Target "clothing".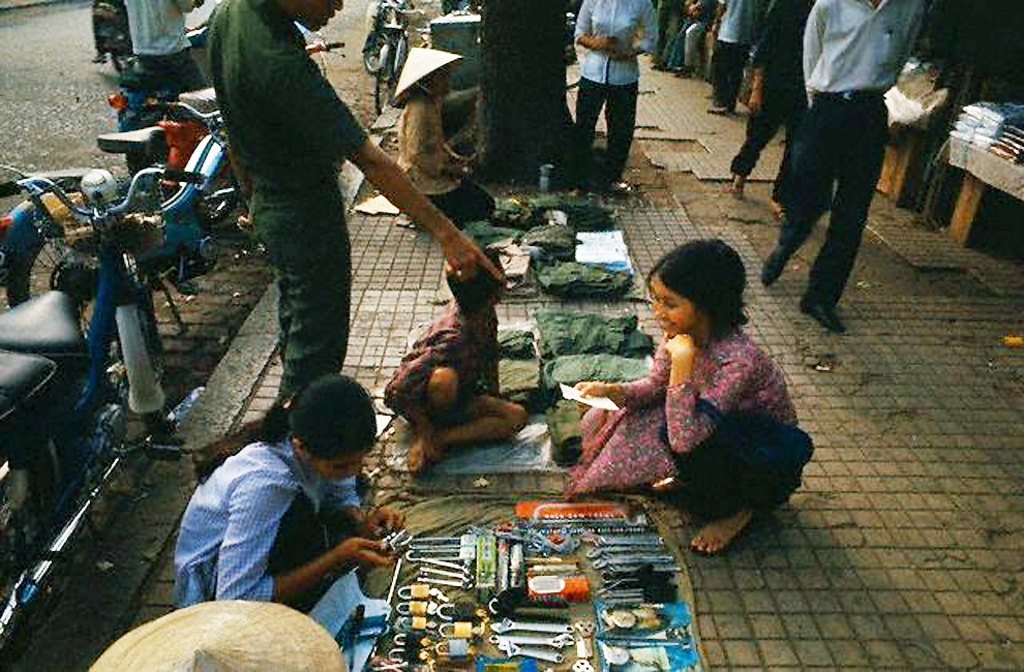
Target region: 807, 0, 937, 85.
